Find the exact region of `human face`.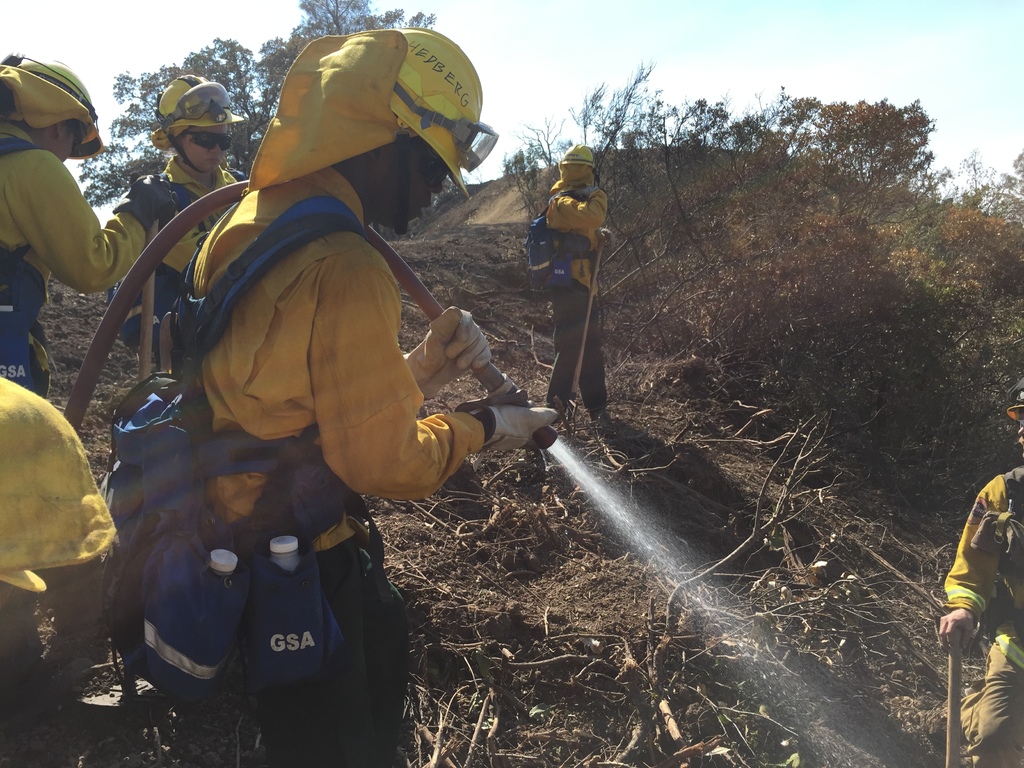
Exact region: {"x1": 180, "y1": 127, "x2": 232, "y2": 172}.
